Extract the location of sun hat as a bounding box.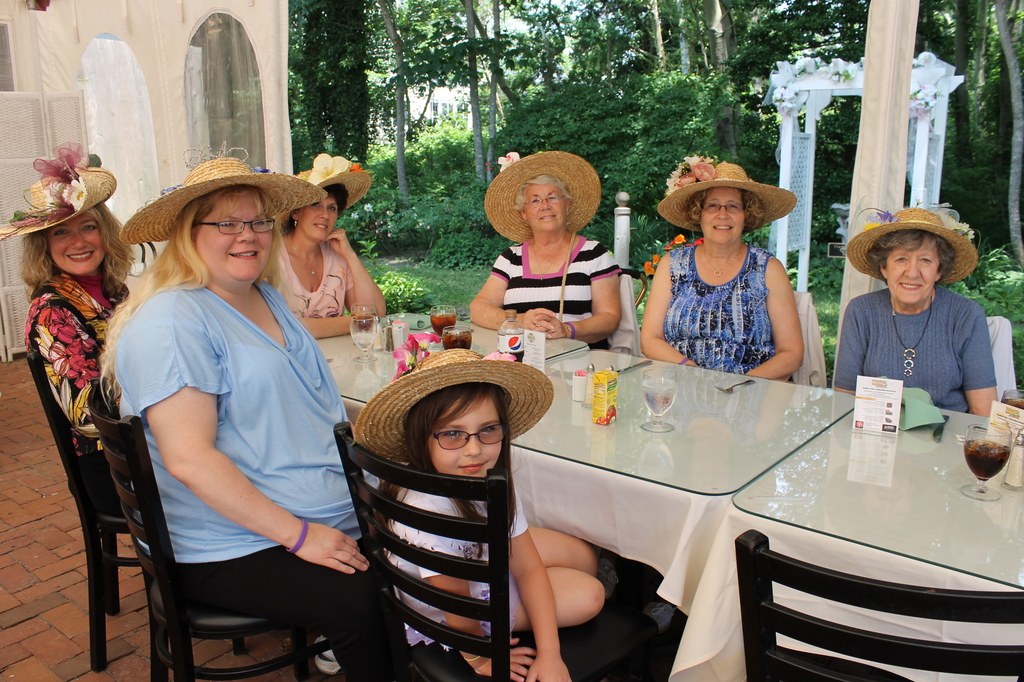
<bbox>845, 203, 977, 296</bbox>.
